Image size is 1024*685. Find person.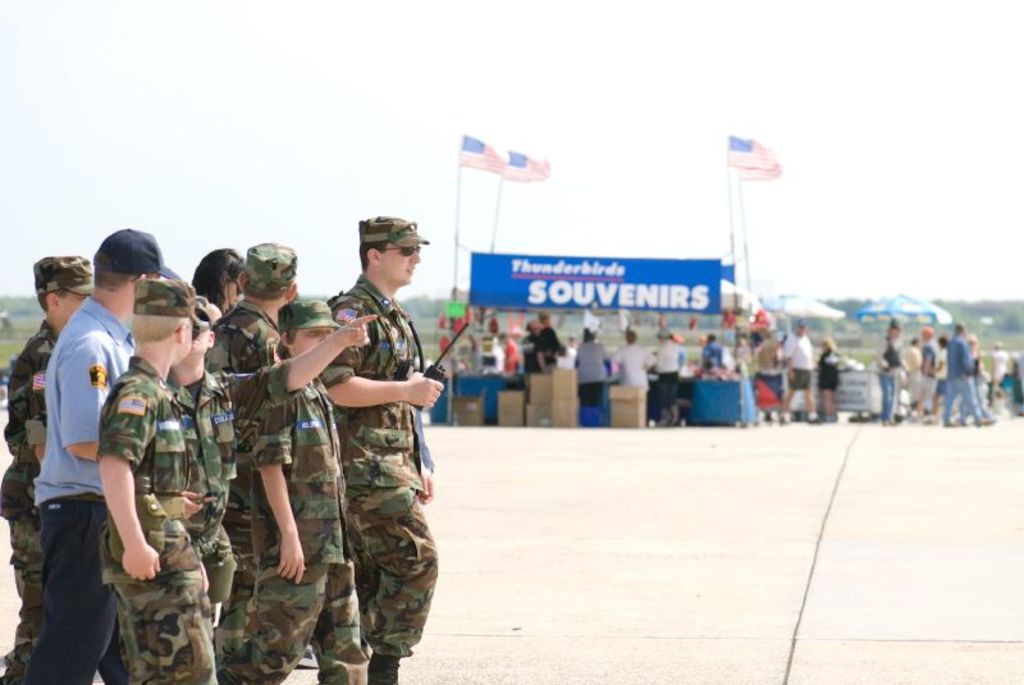
bbox(699, 329, 727, 367).
